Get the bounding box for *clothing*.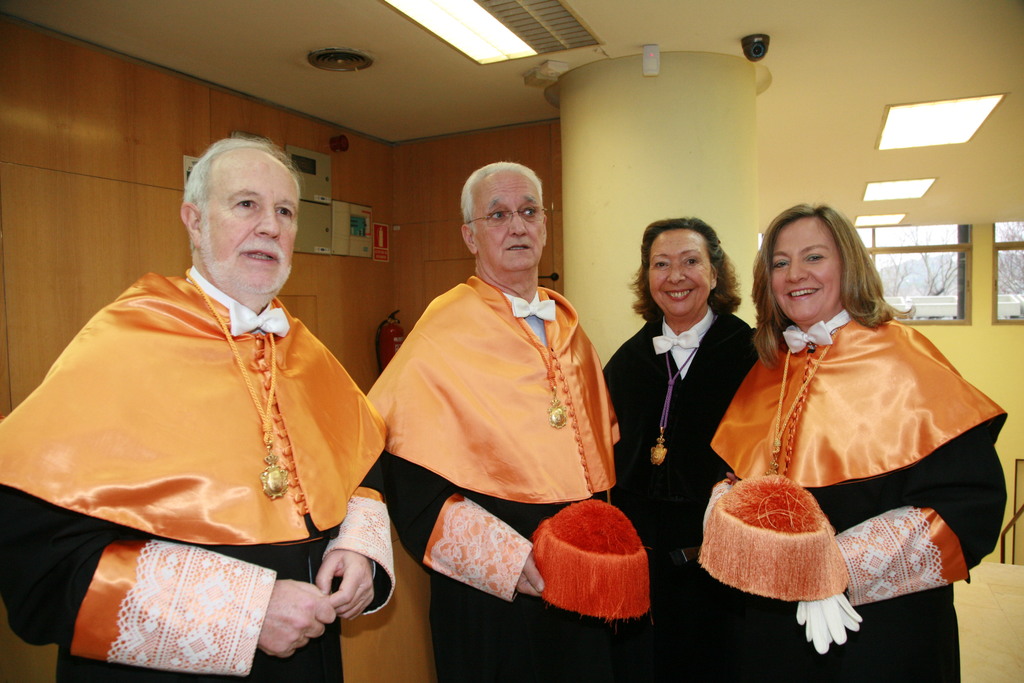
locate(363, 280, 614, 682).
